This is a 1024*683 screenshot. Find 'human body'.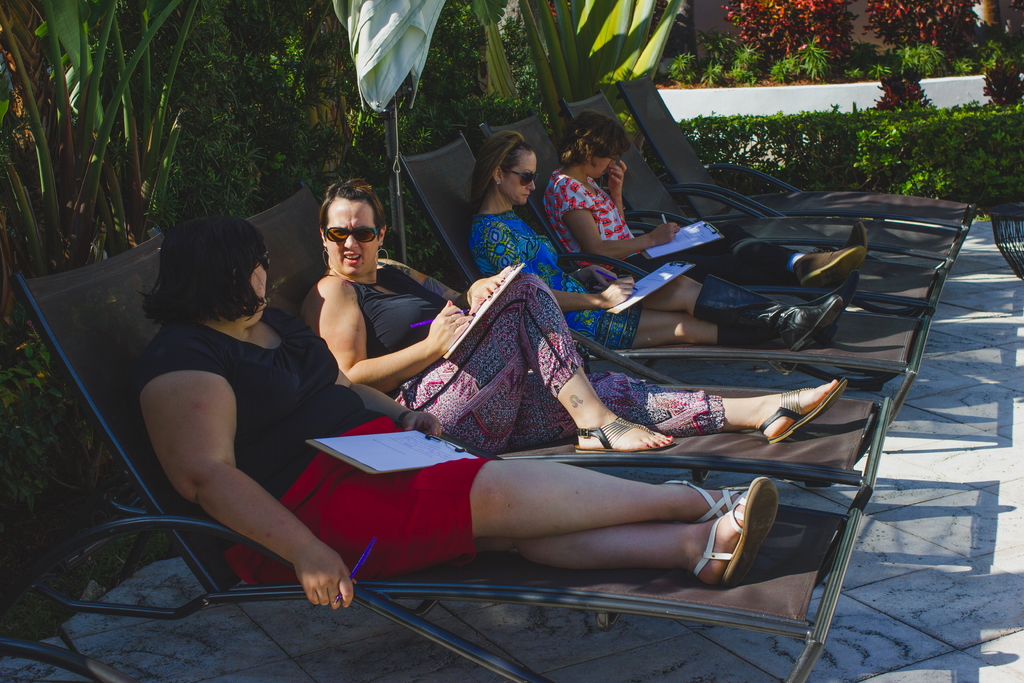
Bounding box: region(295, 252, 841, 461).
